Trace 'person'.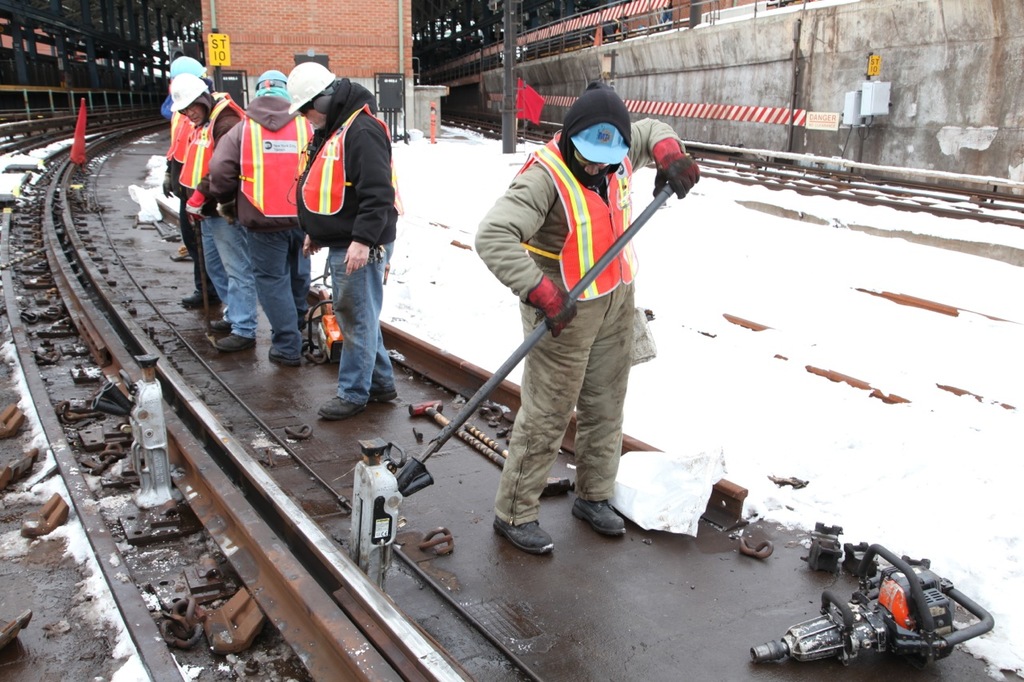
Traced to (473,76,704,557).
